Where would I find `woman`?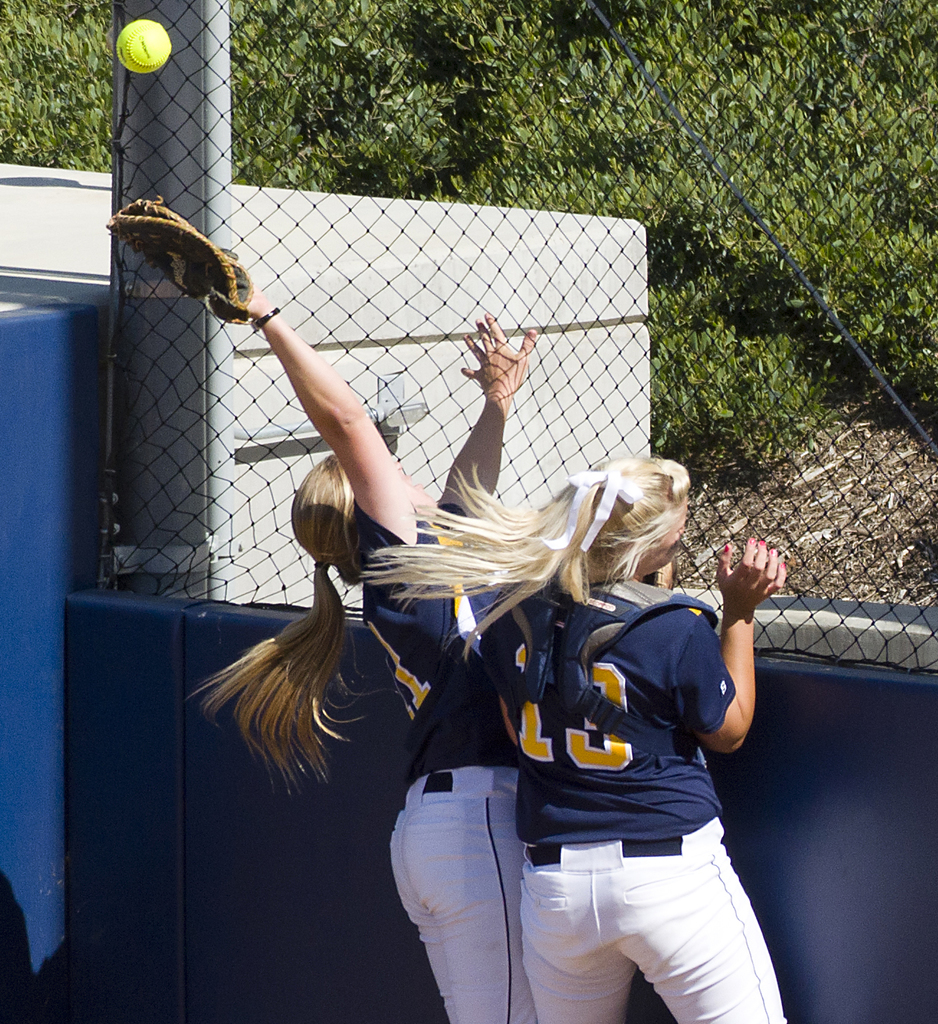
At [152,224,557,1023].
